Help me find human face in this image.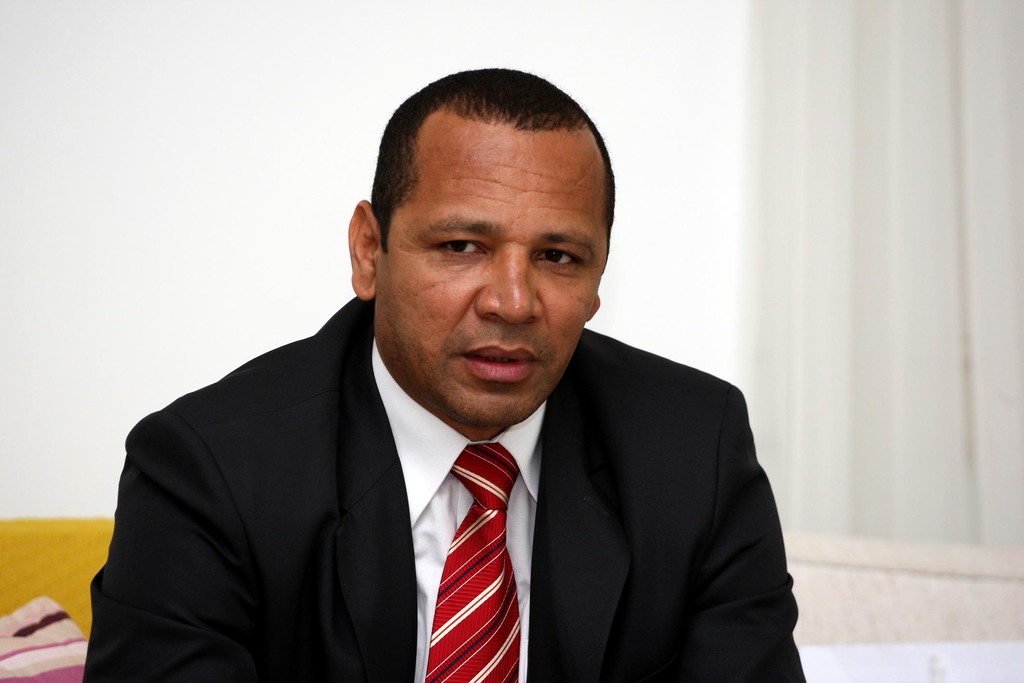
Found it: x1=374, y1=135, x2=607, y2=420.
